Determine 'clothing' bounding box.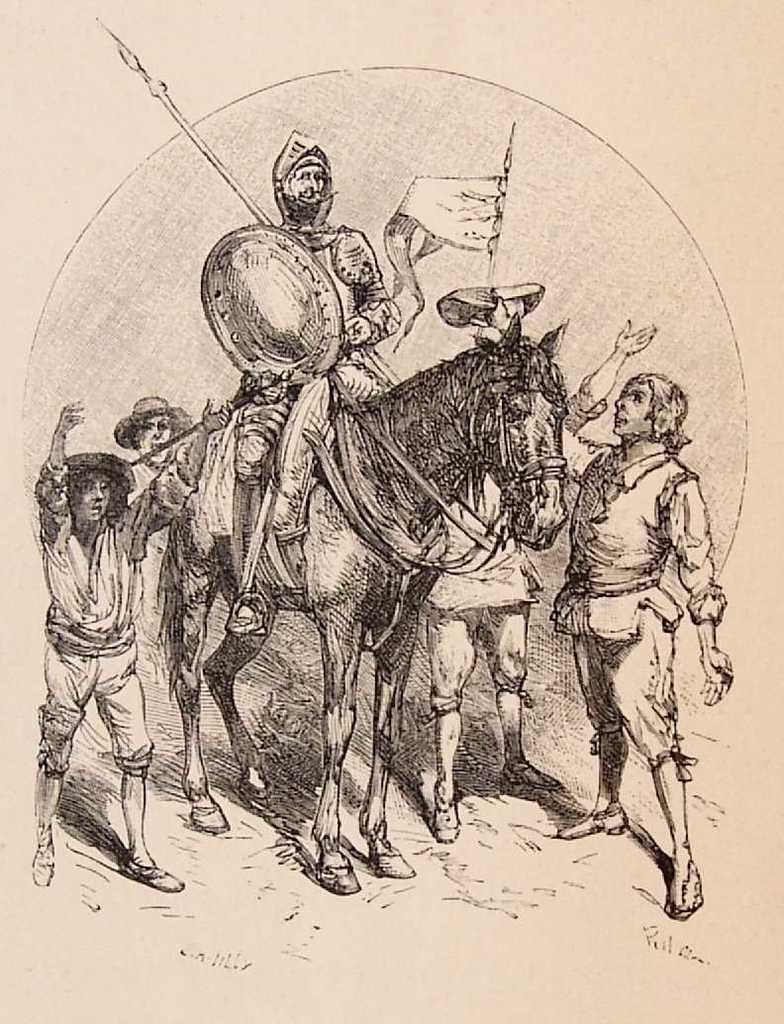
Determined: left=557, top=377, right=723, bottom=778.
